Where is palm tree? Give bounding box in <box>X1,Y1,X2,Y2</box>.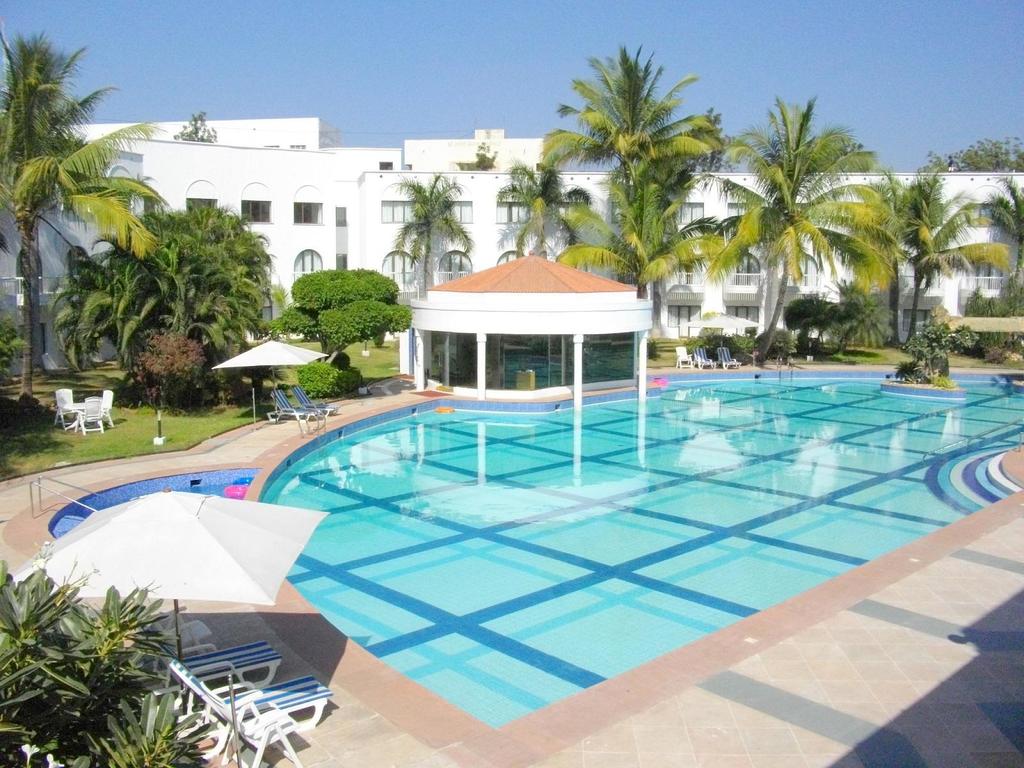
<box>392,168,477,299</box>.
